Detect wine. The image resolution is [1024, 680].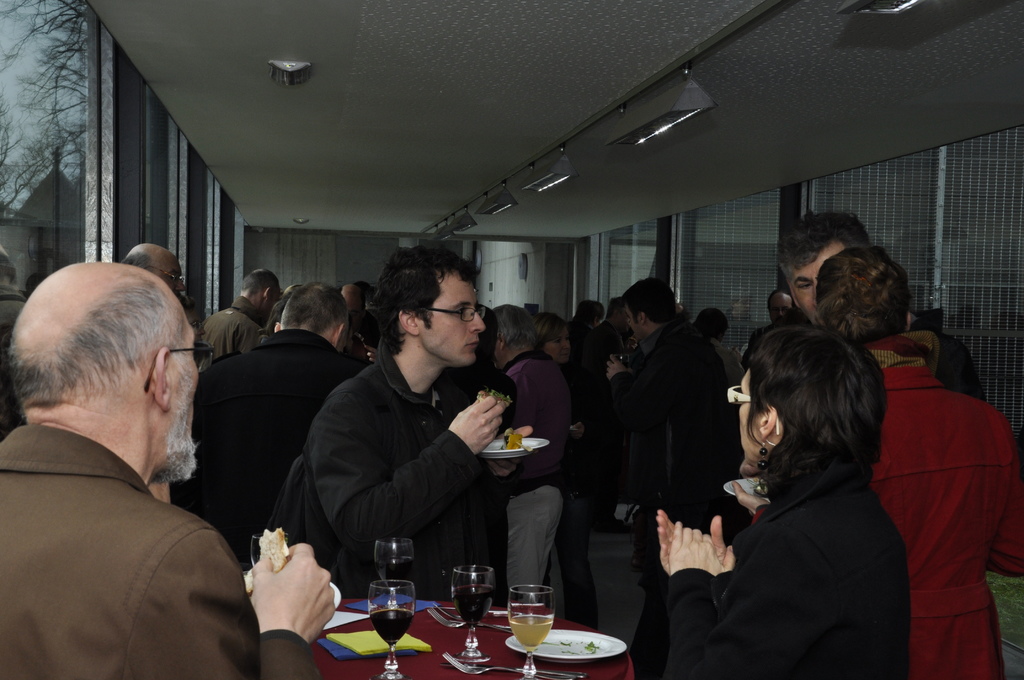
451:582:492:628.
